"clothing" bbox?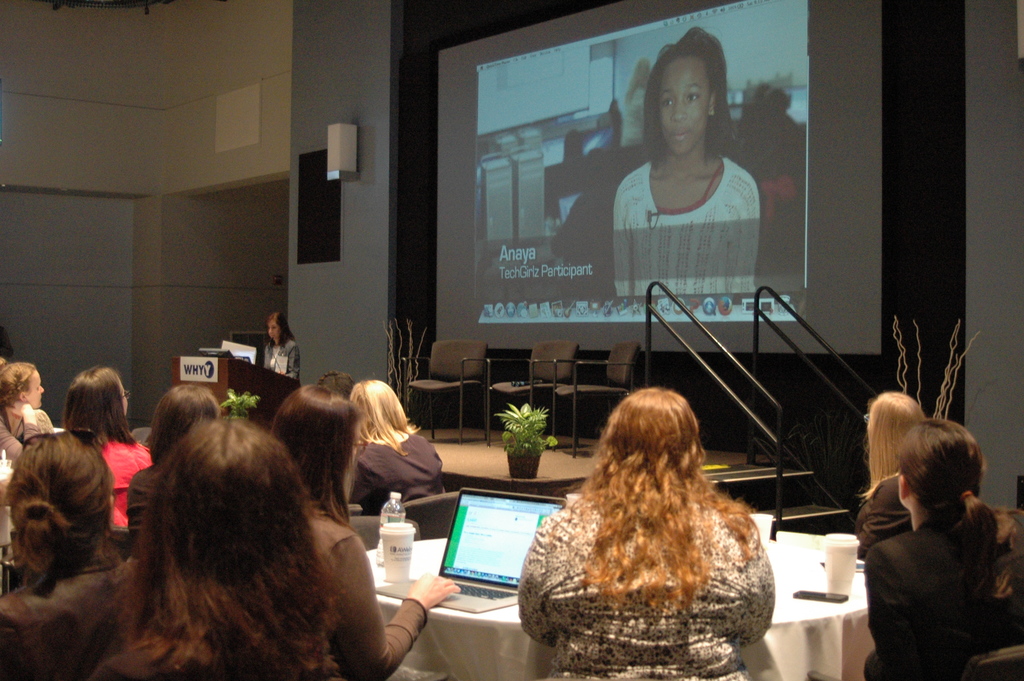
<bbox>852, 507, 1023, 680</bbox>
